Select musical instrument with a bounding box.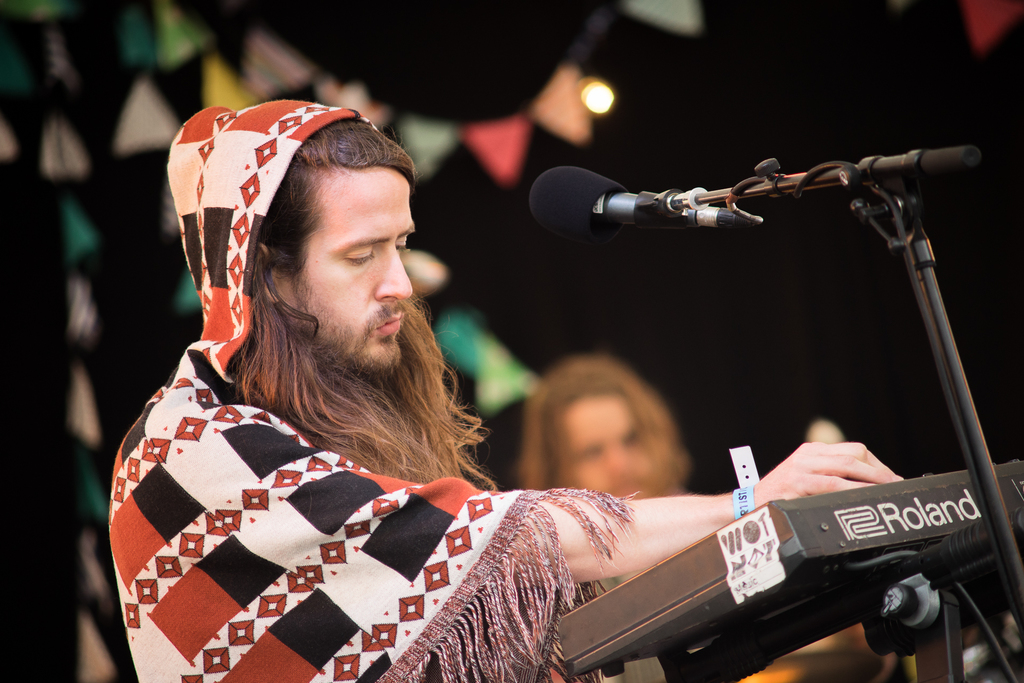
[549, 457, 1023, 682].
